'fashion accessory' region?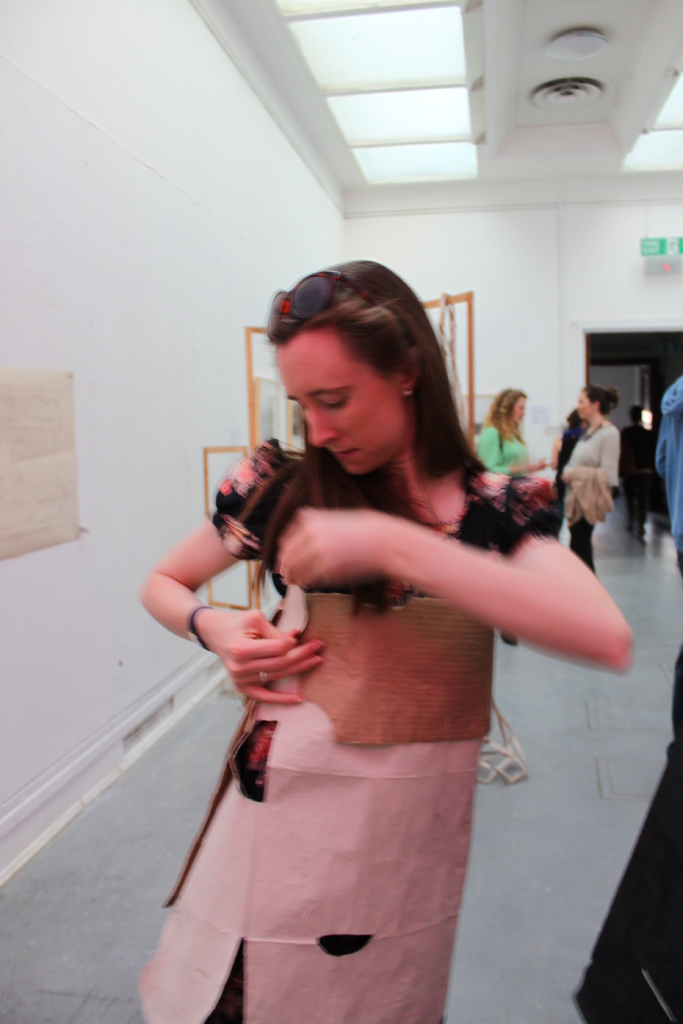
pyautogui.locateOnScreen(286, 266, 371, 293)
